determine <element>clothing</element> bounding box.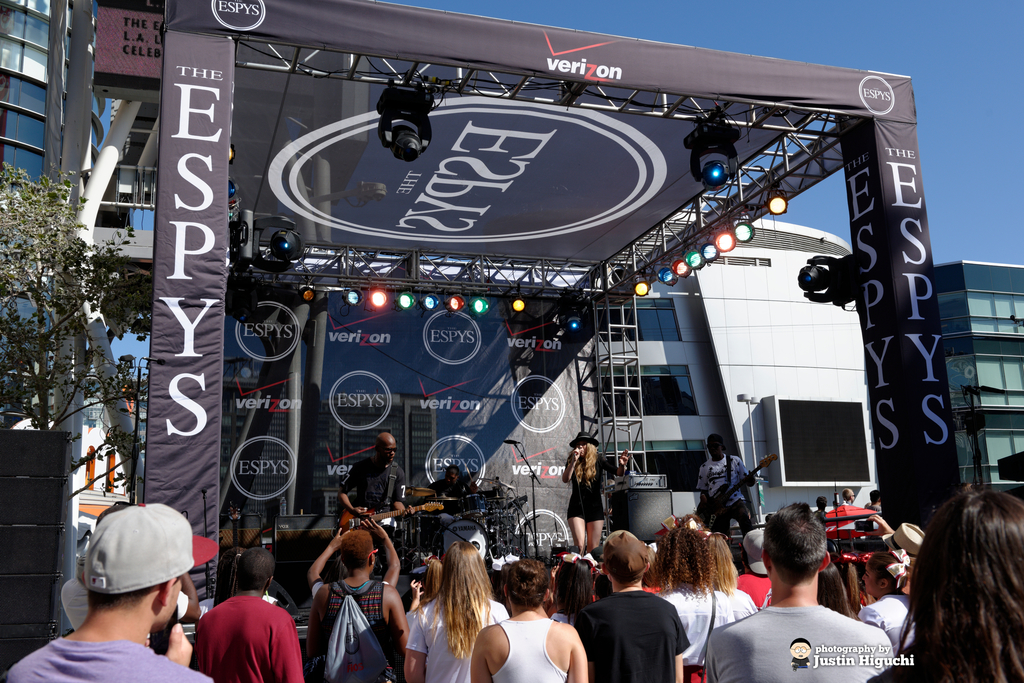
Determined: 560:441:607:523.
